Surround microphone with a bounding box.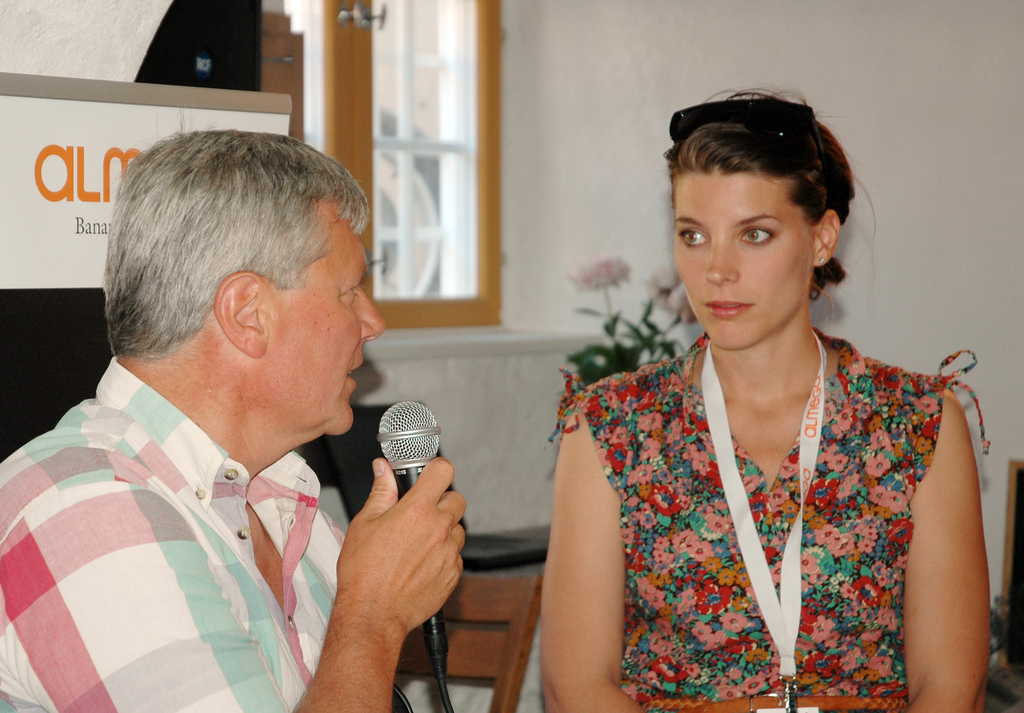
x1=375, y1=401, x2=442, y2=670.
